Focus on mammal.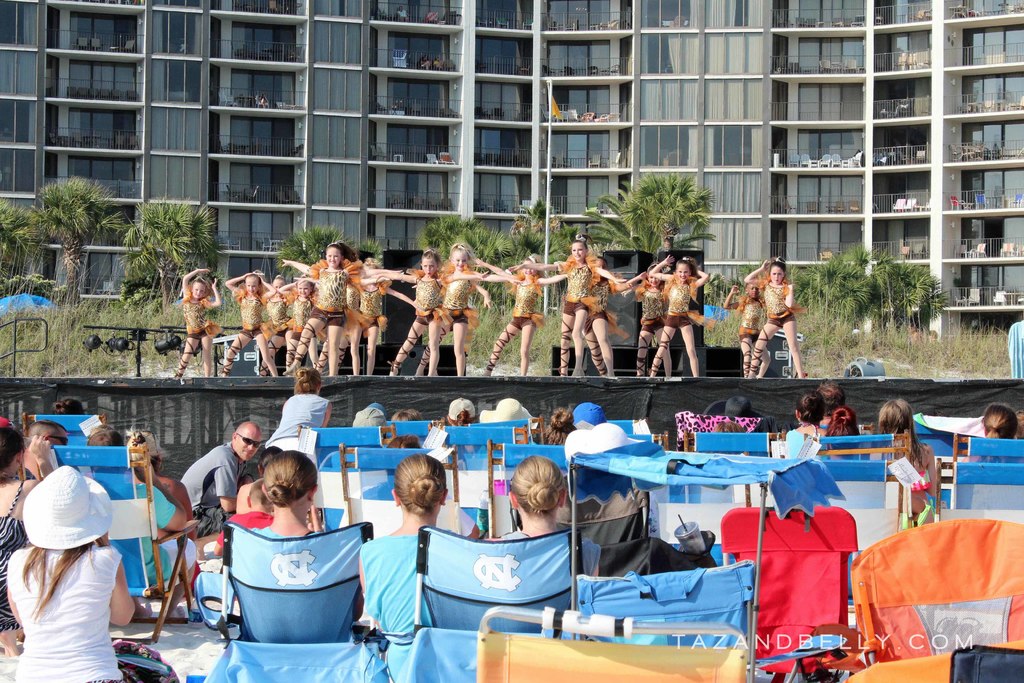
Focused at (559,254,607,378).
